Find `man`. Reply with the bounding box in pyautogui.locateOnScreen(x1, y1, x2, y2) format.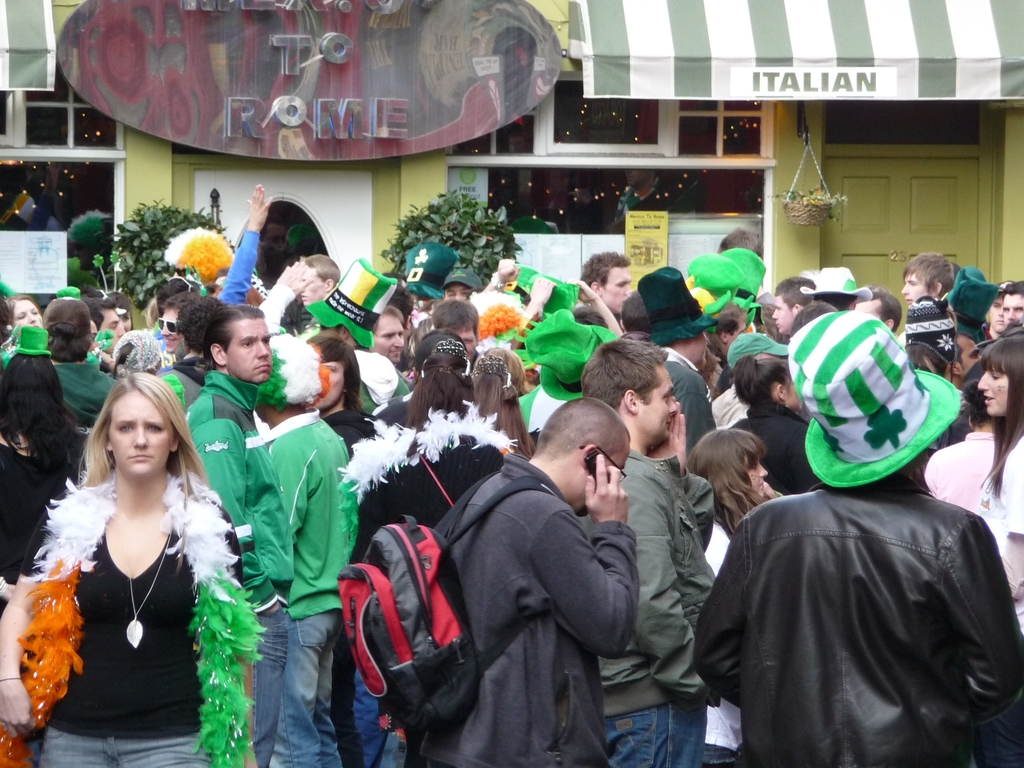
pyautogui.locateOnScreen(993, 280, 1023, 347).
